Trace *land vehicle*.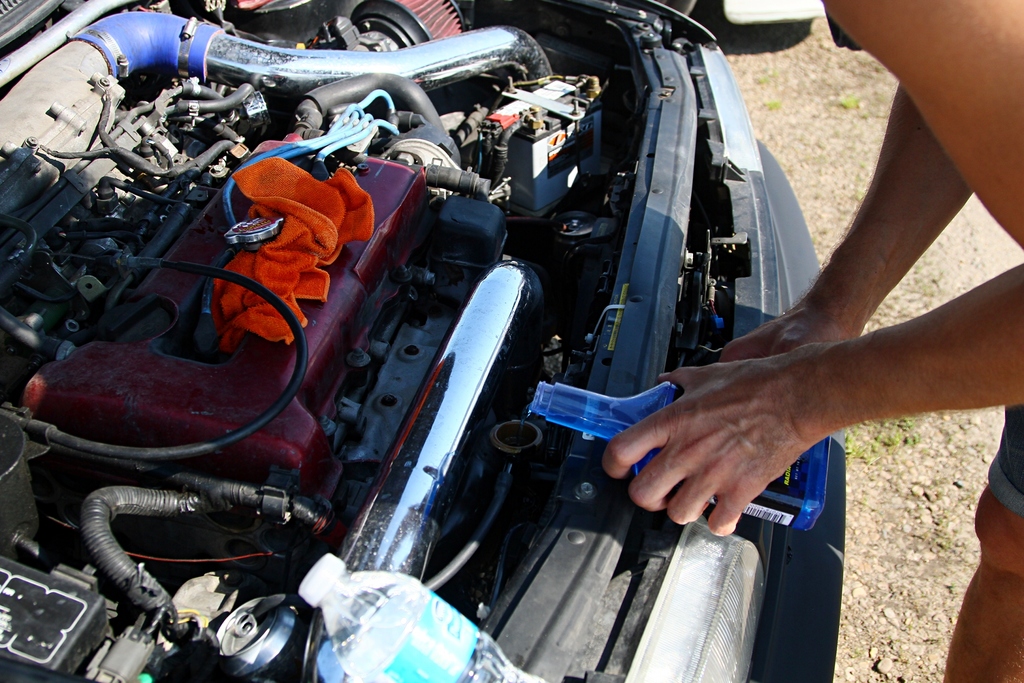
Traced to rect(0, 0, 870, 682).
